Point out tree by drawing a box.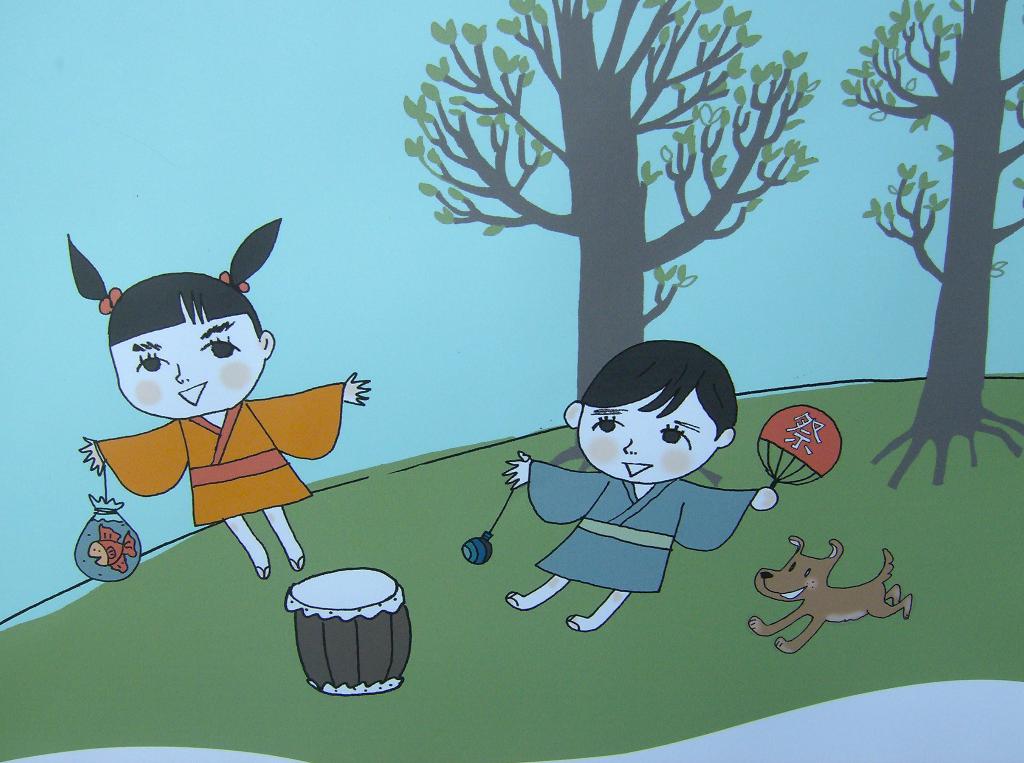
840,0,1023,489.
